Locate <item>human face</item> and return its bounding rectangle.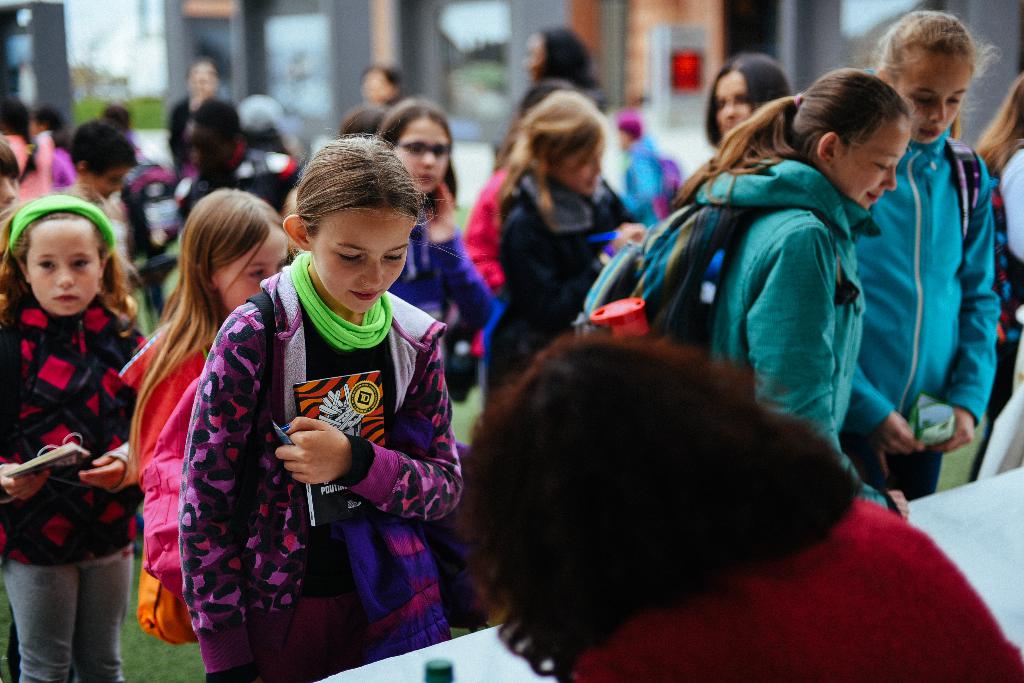
region(315, 206, 412, 310).
